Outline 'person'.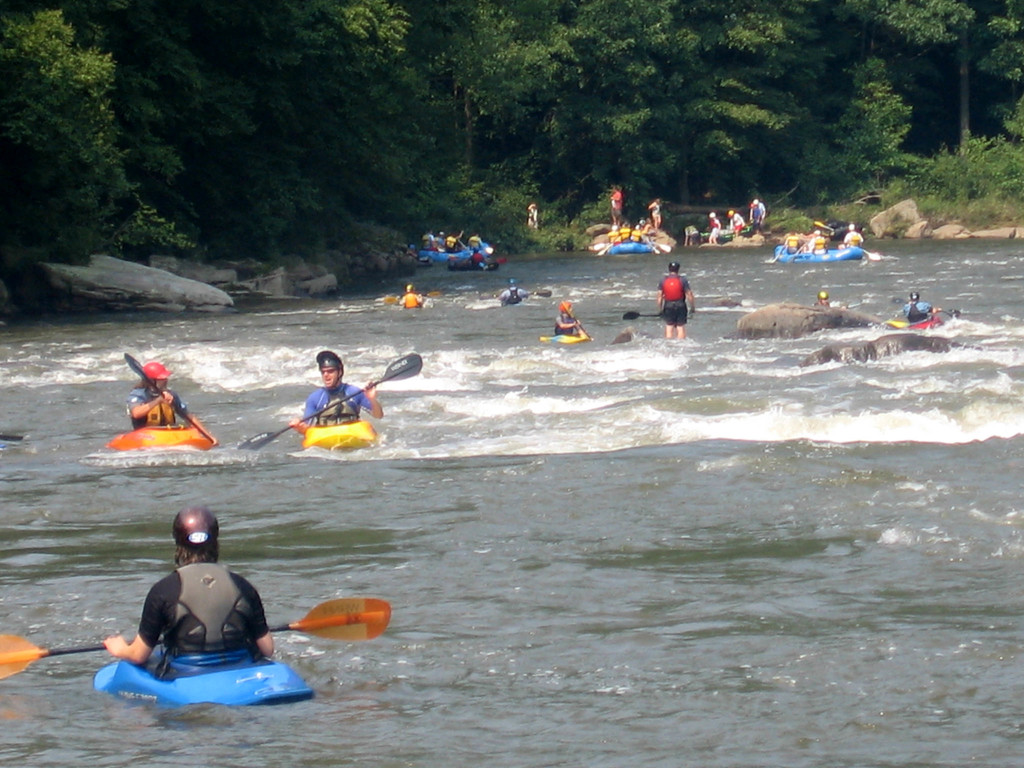
Outline: 107,502,276,685.
